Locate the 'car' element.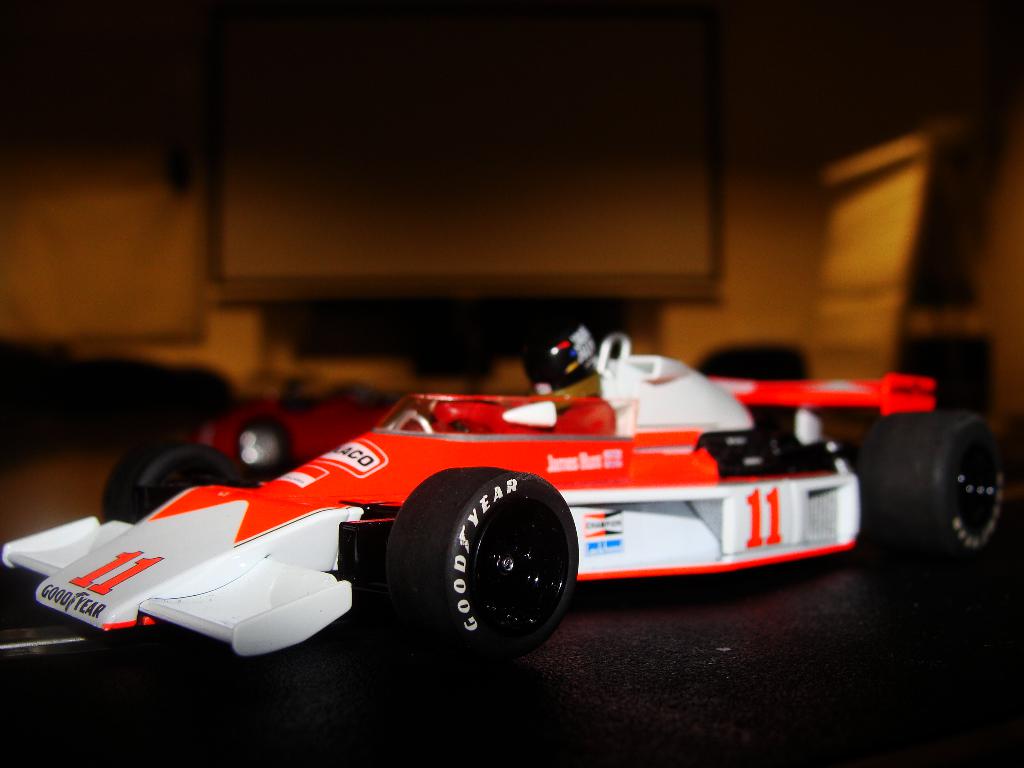
Element bbox: 1/326/1023/671.
